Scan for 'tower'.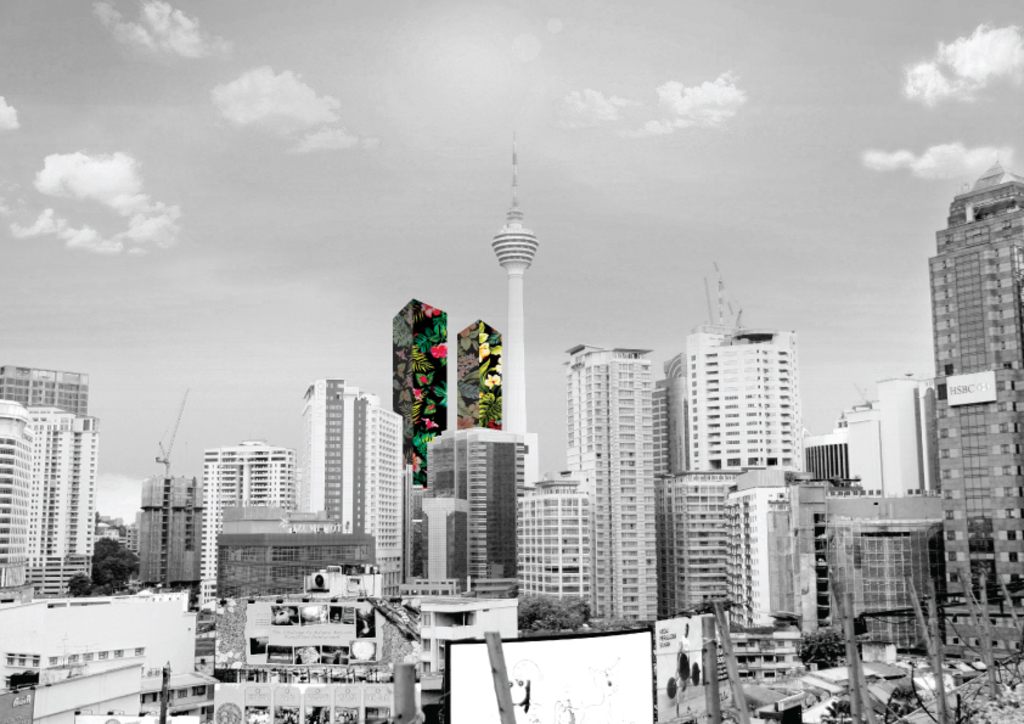
Scan result: 569/343/662/621.
